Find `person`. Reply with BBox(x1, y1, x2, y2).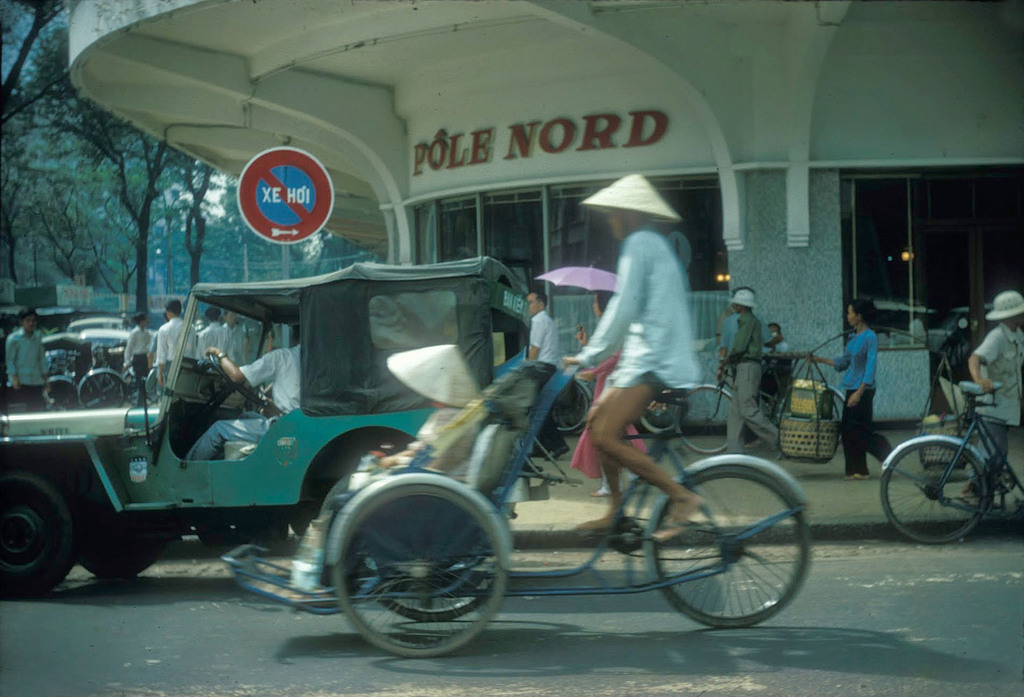
BBox(966, 292, 1023, 497).
